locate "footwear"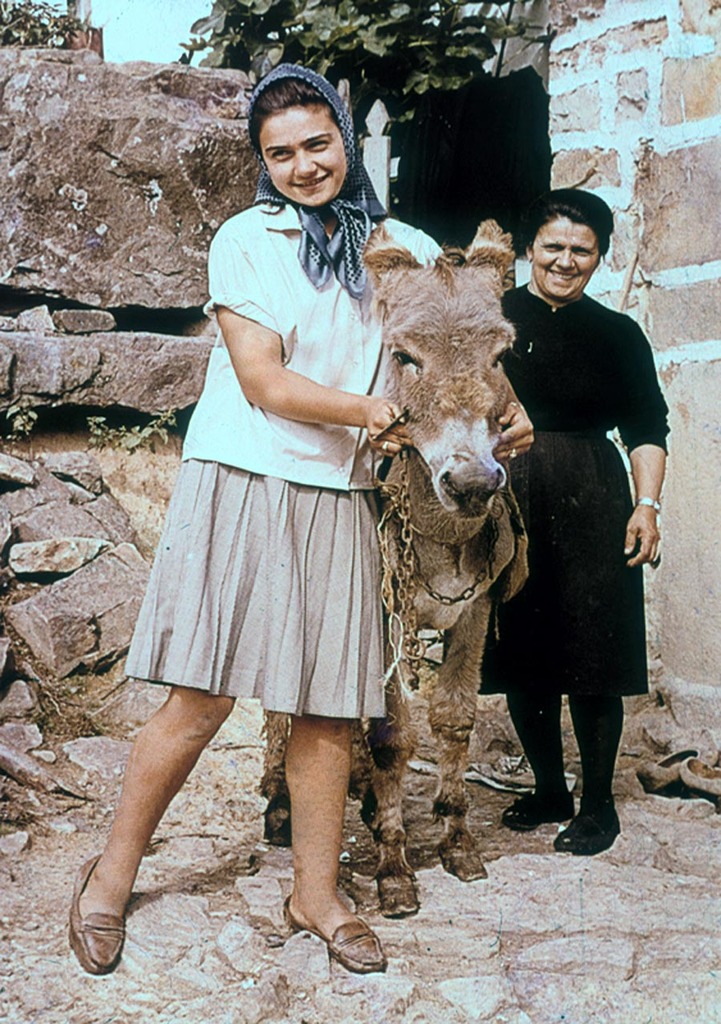
region(281, 902, 377, 982)
